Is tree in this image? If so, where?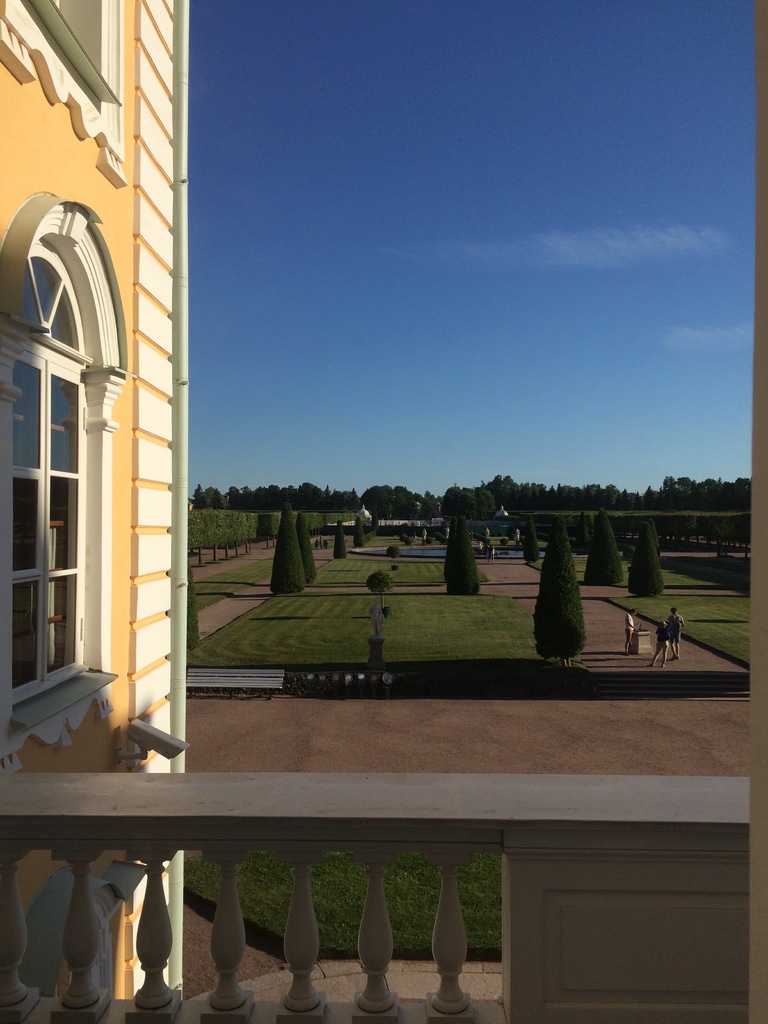
Yes, at box(522, 519, 541, 566).
